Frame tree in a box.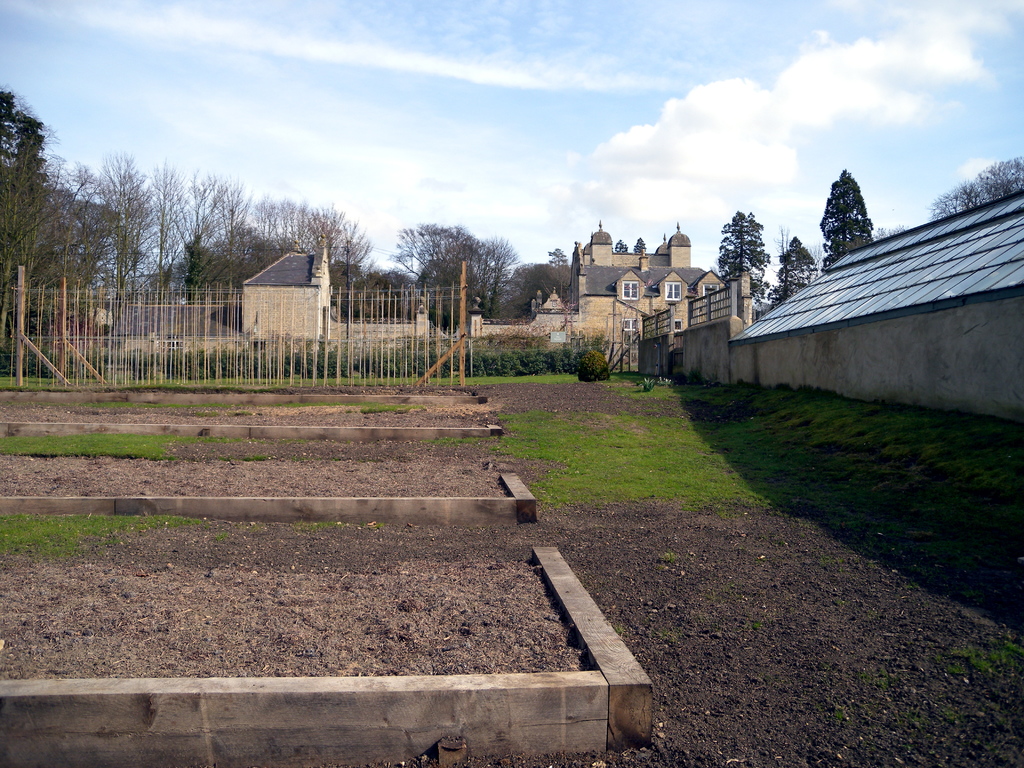
box=[924, 154, 1023, 221].
